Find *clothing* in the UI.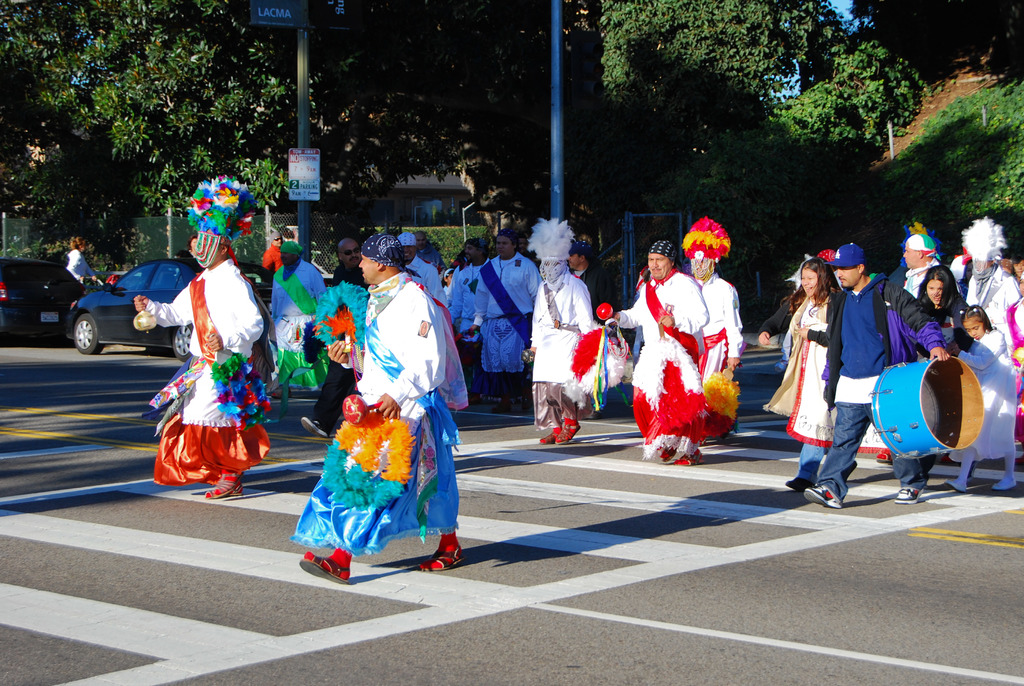
UI element at 150, 260, 266, 491.
